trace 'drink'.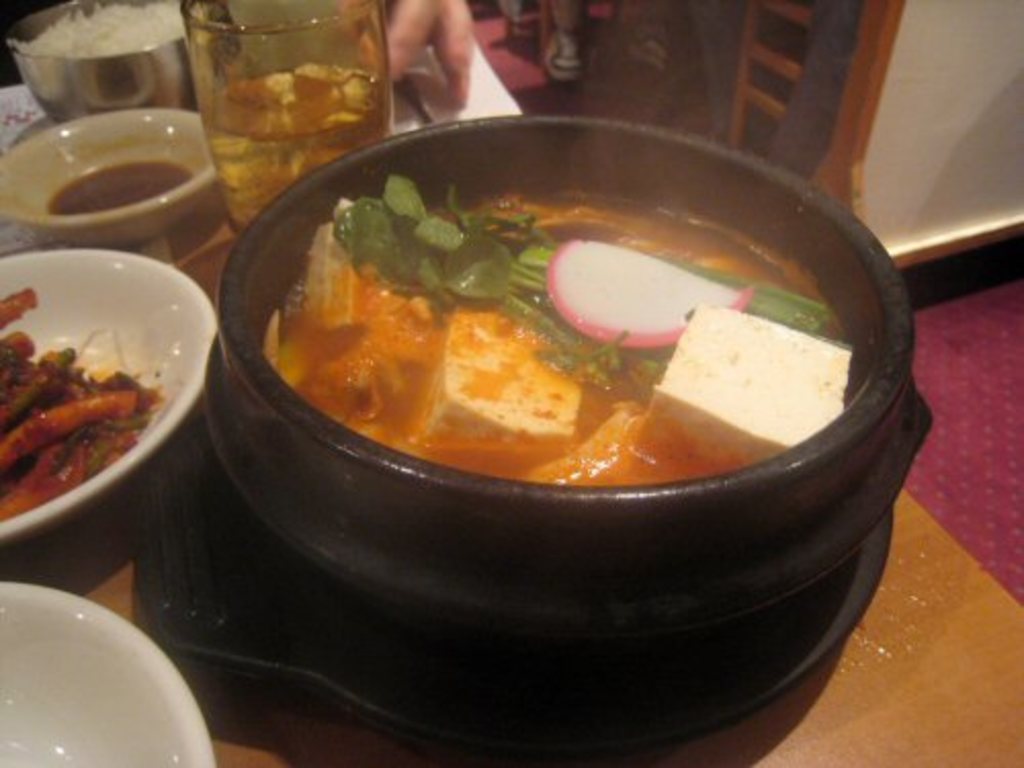
Traced to left=16, top=23, right=176, bottom=106.
